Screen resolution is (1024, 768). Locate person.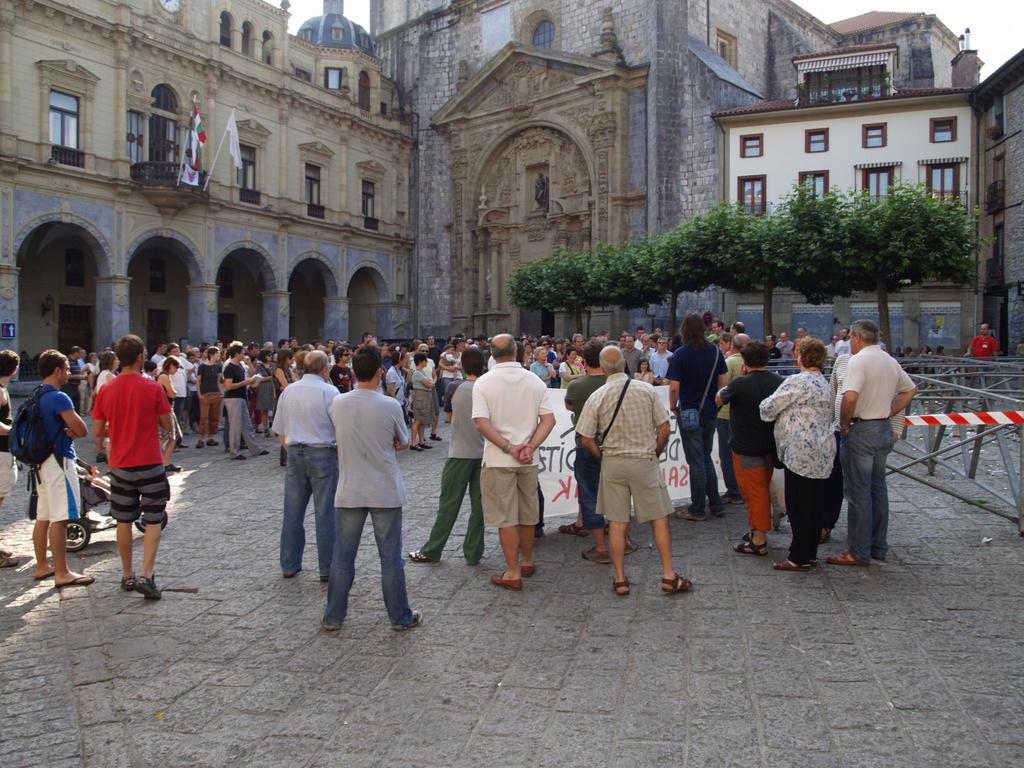
<bbox>564, 337, 642, 564</bbox>.
